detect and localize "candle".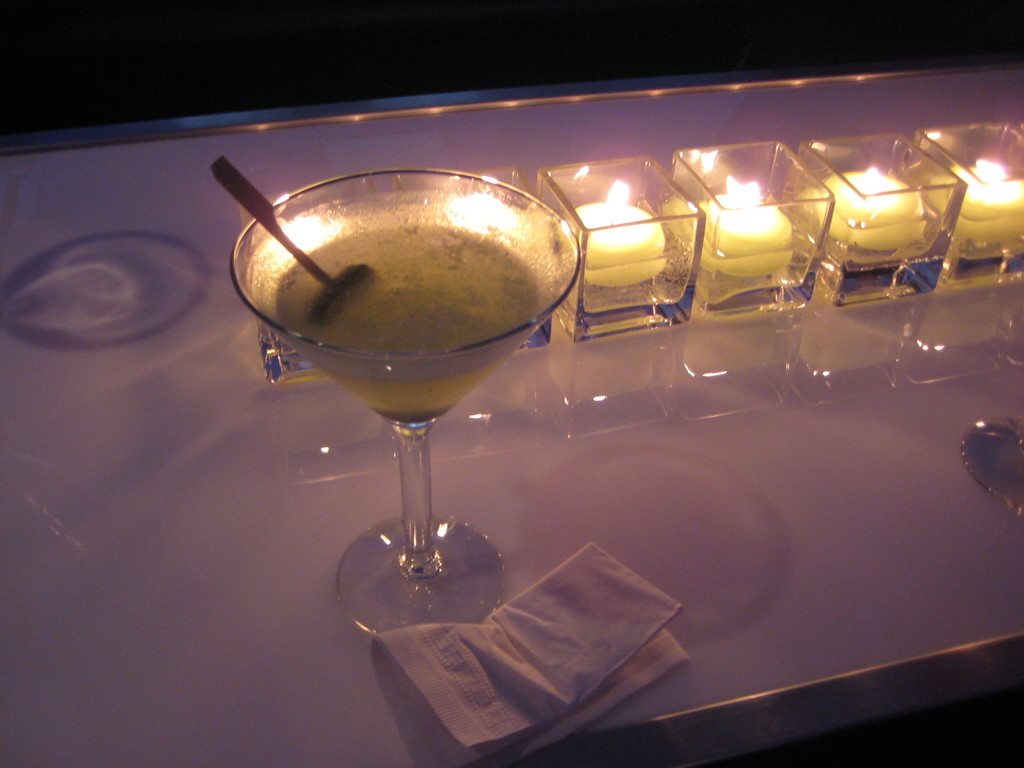
Localized at pyautogui.locateOnScreen(696, 177, 800, 280).
